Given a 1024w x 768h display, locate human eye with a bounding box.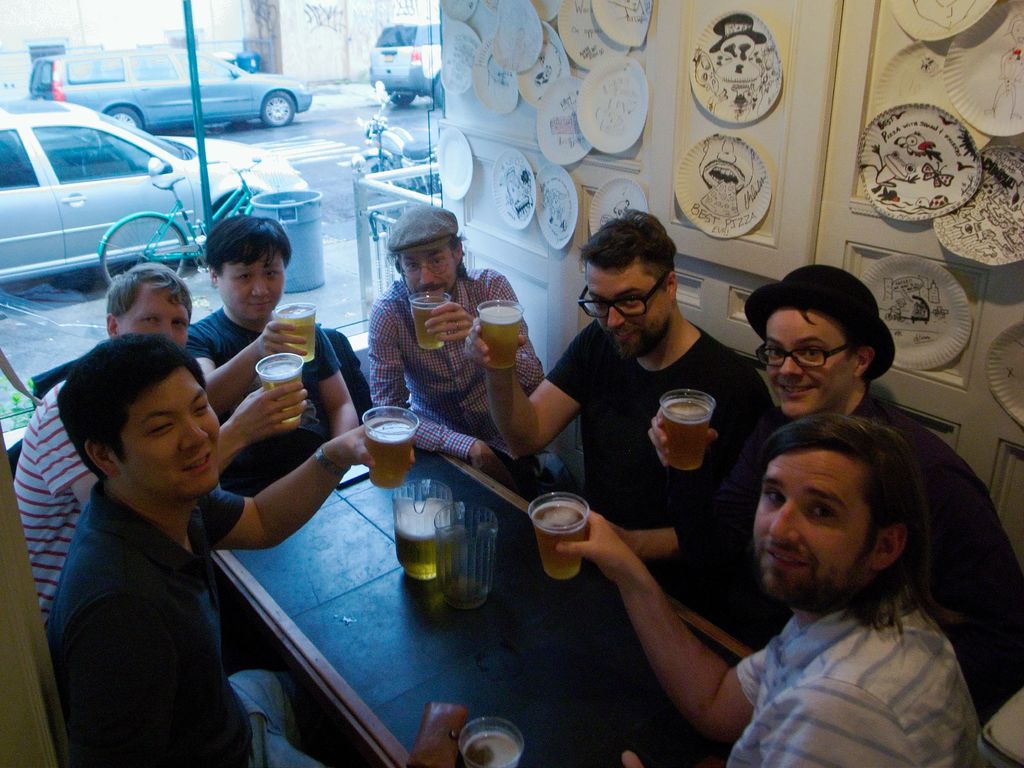
Located: (x1=762, y1=344, x2=788, y2=364).
